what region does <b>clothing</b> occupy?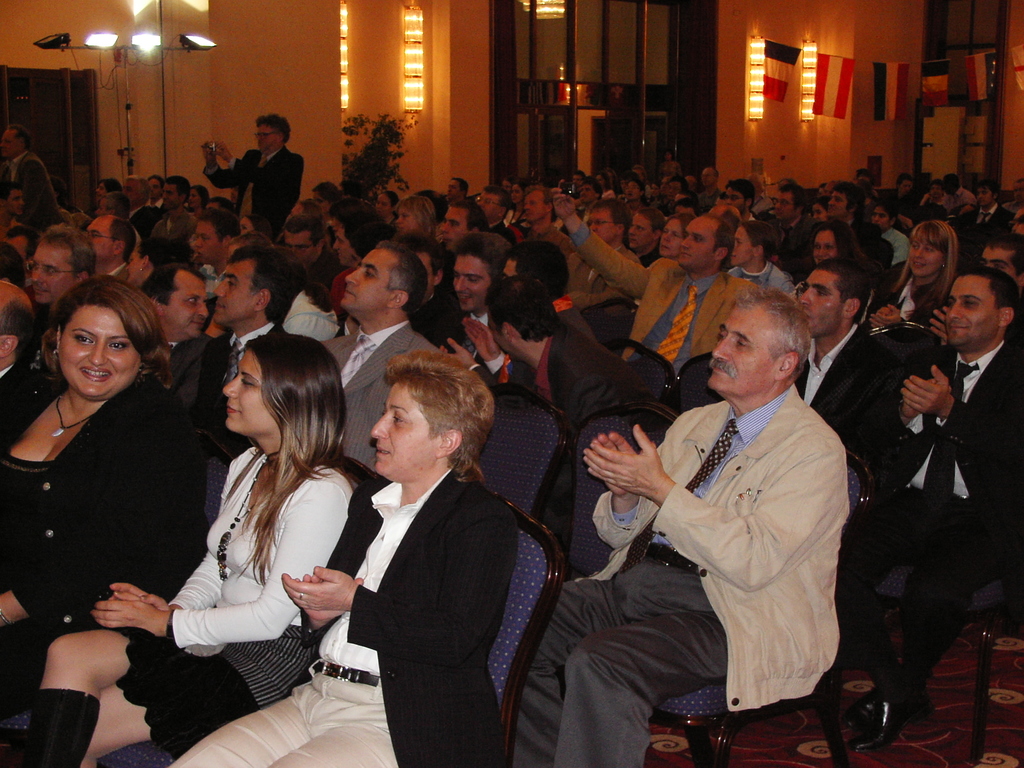
<box>0,360,31,438</box>.
